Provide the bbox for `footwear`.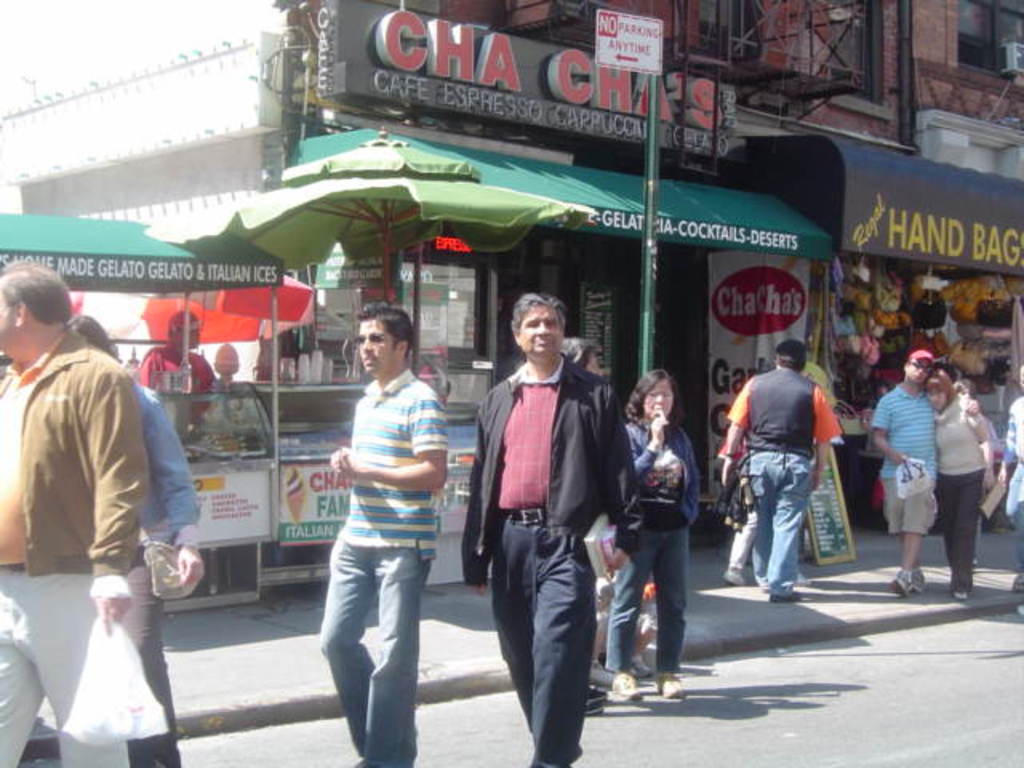
detection(606, 666, 642, 707).
